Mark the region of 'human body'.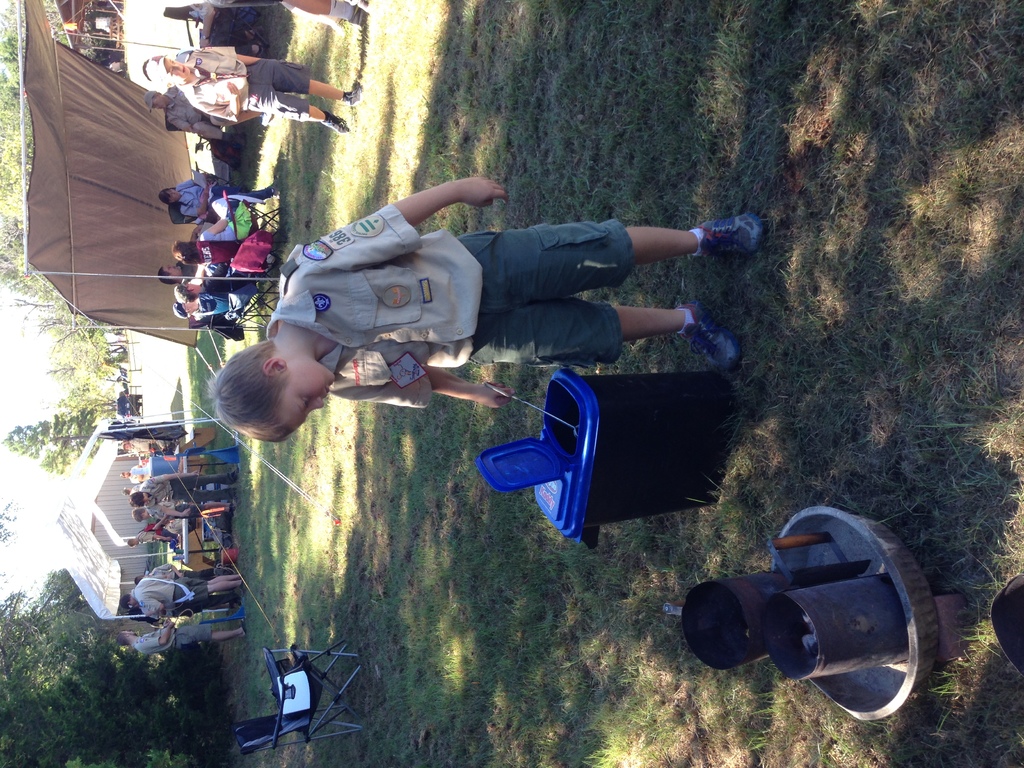
Region: region(162, 264, 200, 292).
